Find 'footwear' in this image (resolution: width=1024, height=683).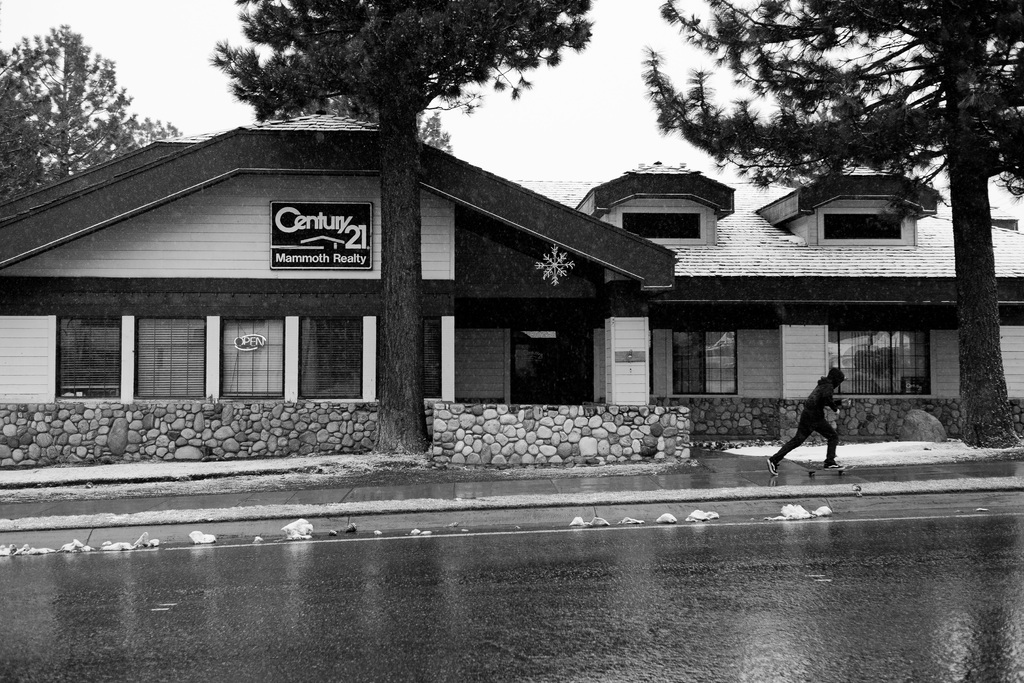
region(765, 457, 781, 477).
